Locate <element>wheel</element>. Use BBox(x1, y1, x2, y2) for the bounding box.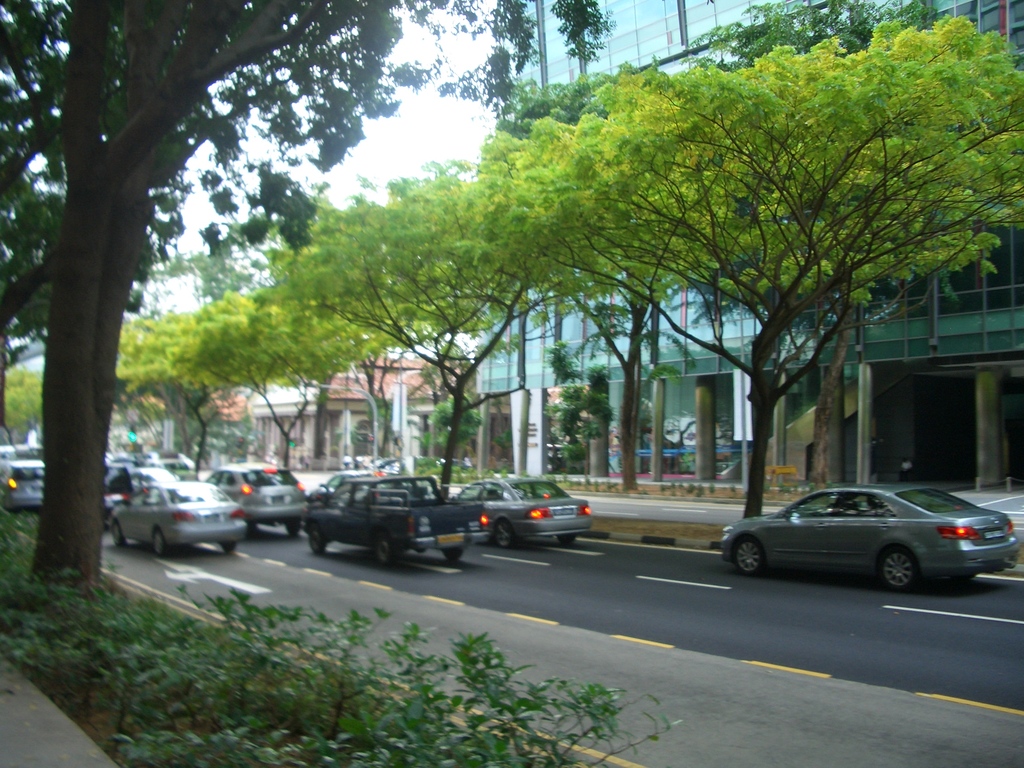
BBox(156, 532, 168, 556).
